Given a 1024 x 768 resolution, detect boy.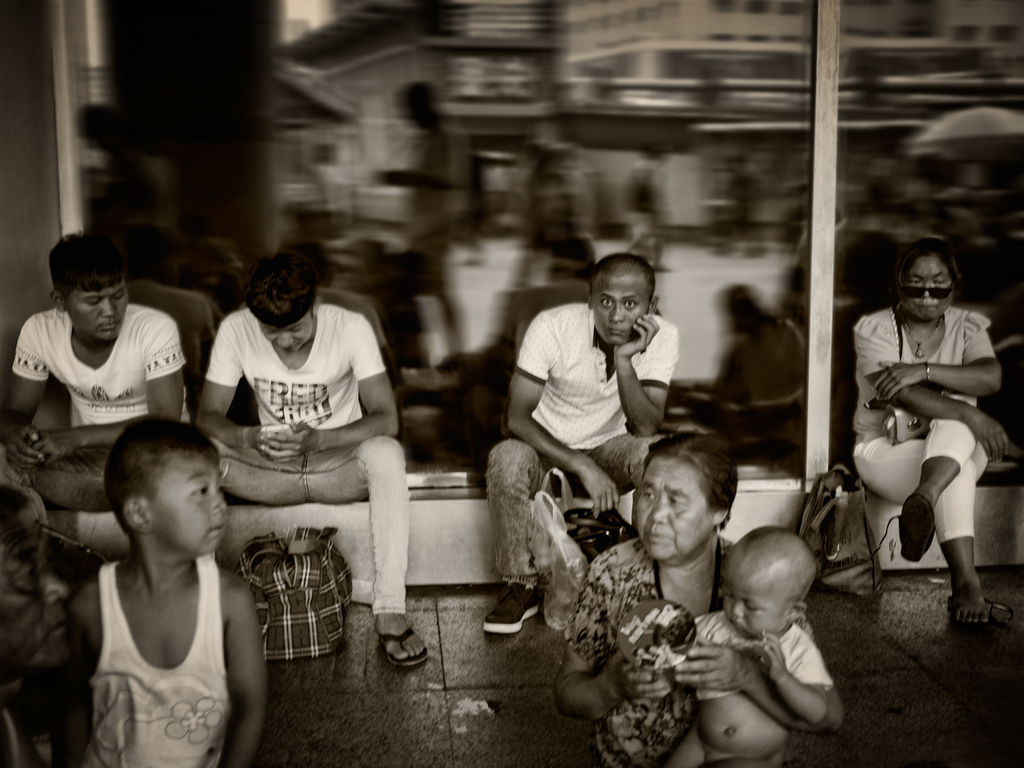
(x1=71, y1=415, x2=268, y2=767).
